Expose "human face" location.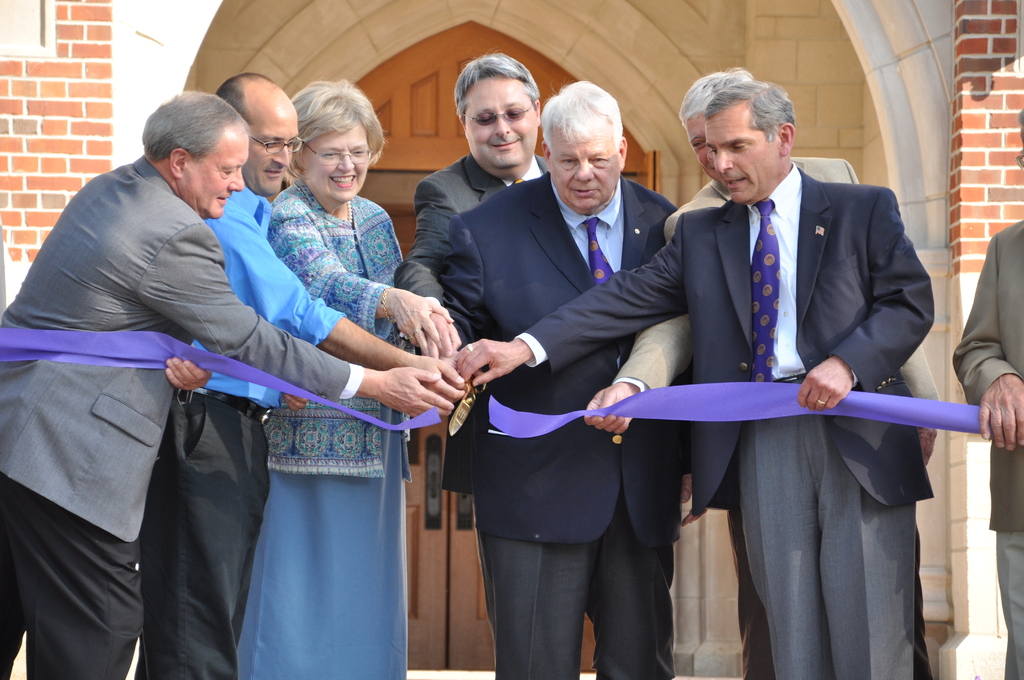
Exposed at pyautogui.locateOnScreen(688, 114, 706, 158).
